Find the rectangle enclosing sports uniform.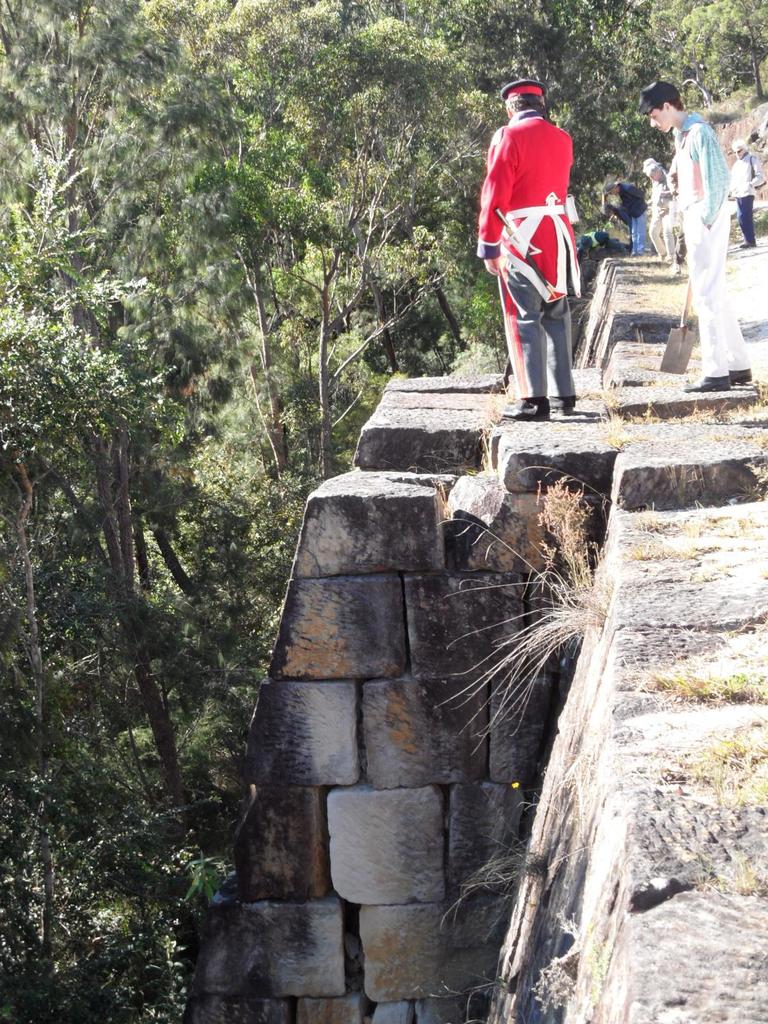
[482, 104, 588, 413].
